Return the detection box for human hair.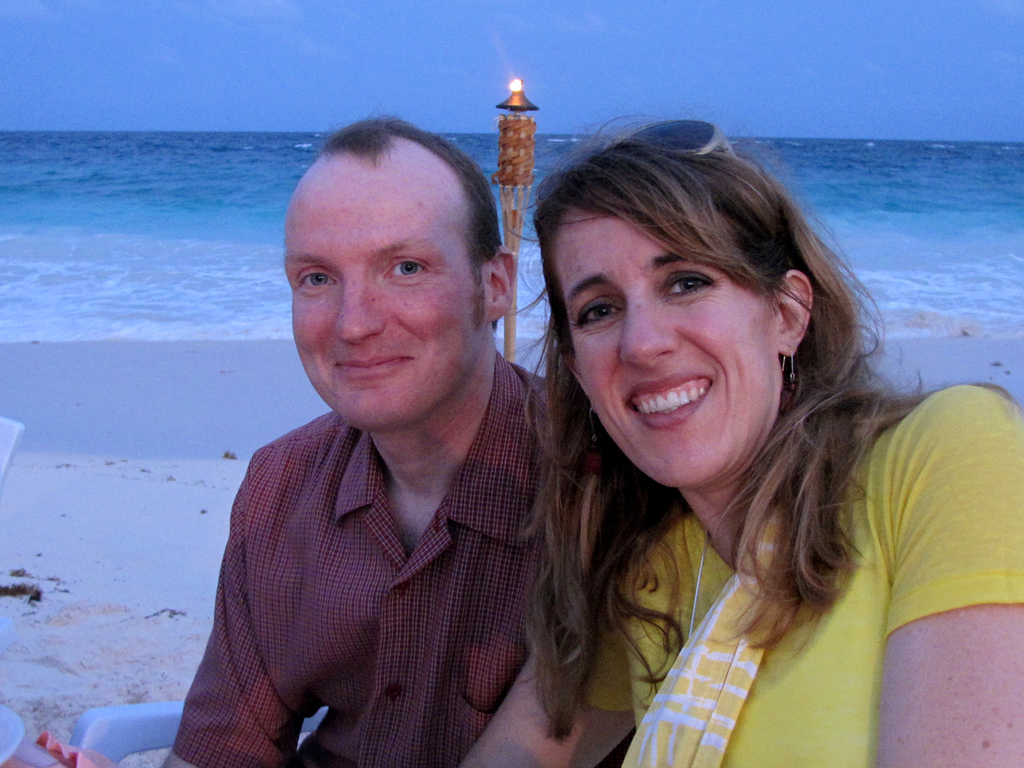
locate(319, 99, 505, 335).
